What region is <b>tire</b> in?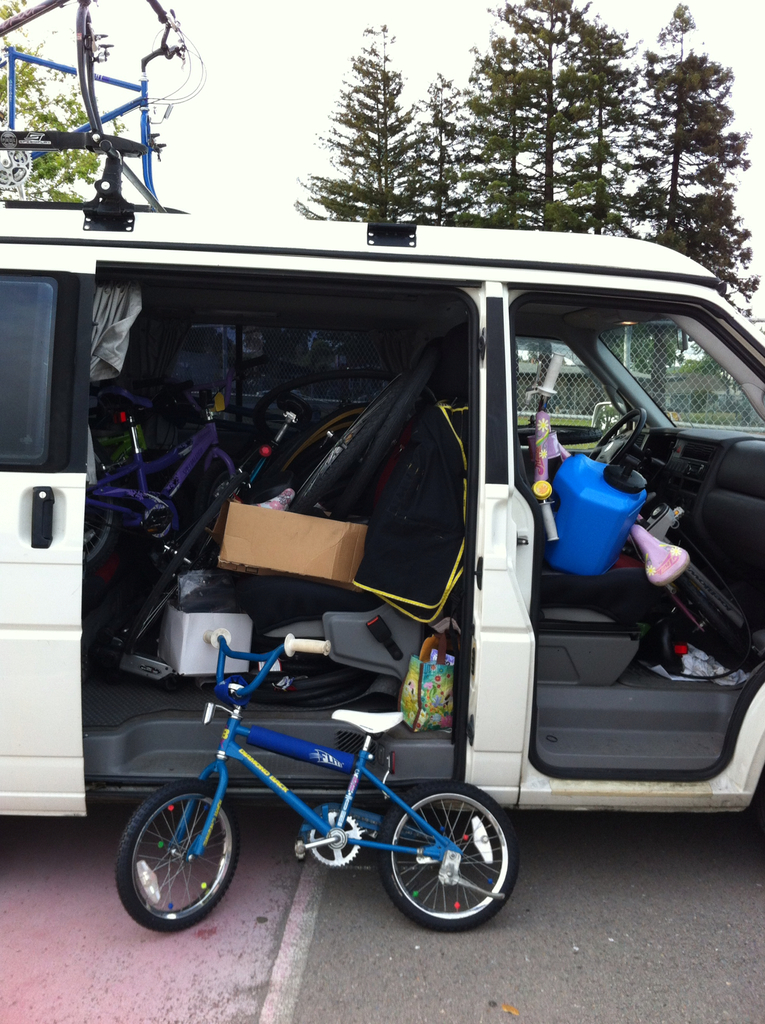
bbox(374, 780, 527, 934).
